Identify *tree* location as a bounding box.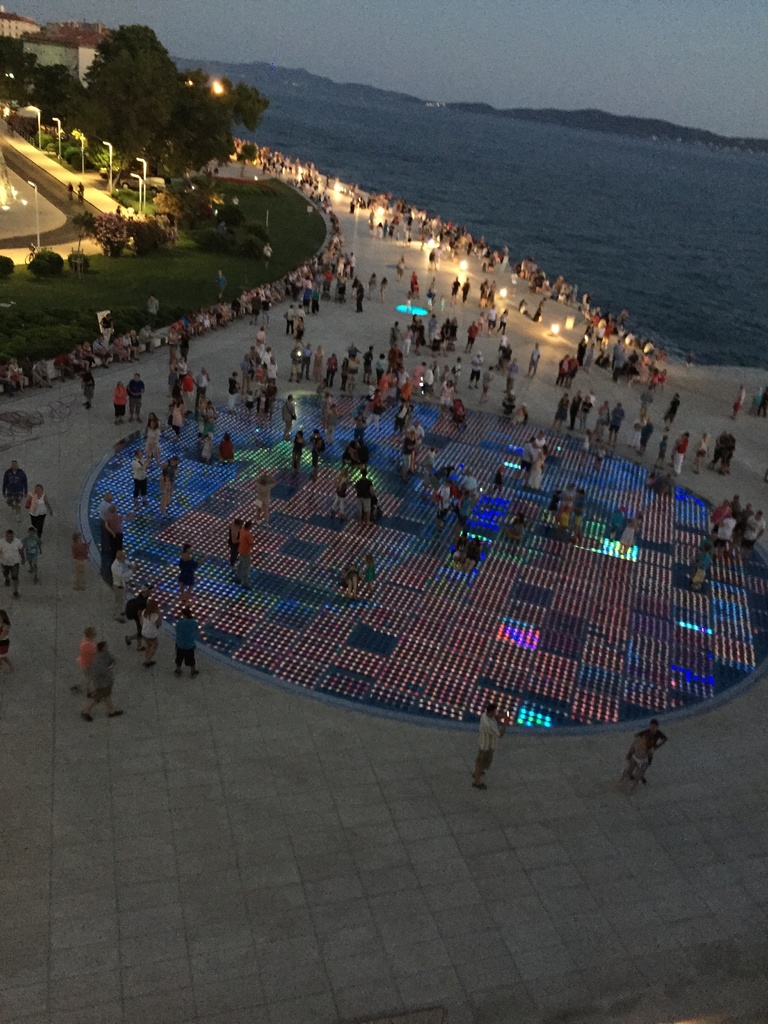
[left=82, top=16, right=188, bottom=175].
